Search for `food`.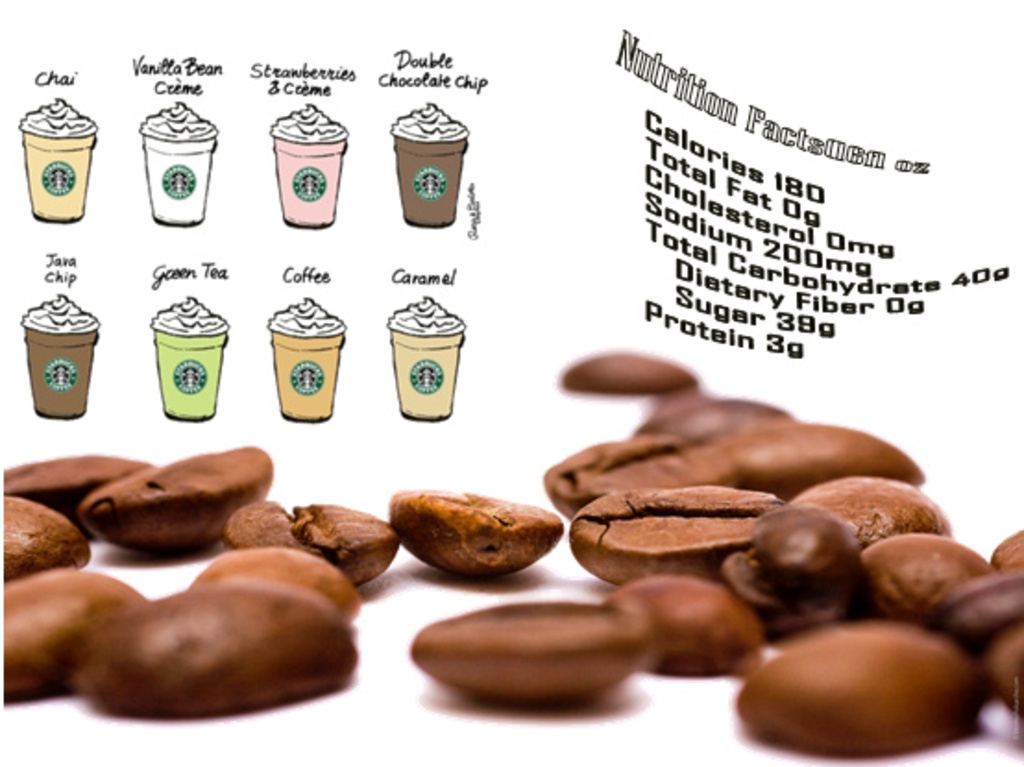
Found at <region>721, 421, 932, 497</region>.
